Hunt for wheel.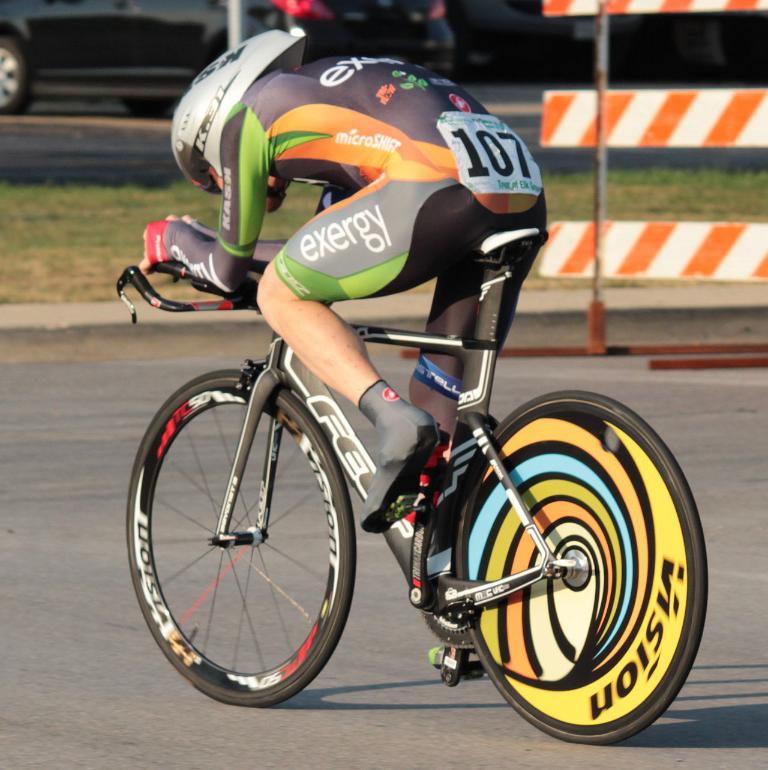
Hunted down at x1=433, y1=426, x2=700, y2=724.
